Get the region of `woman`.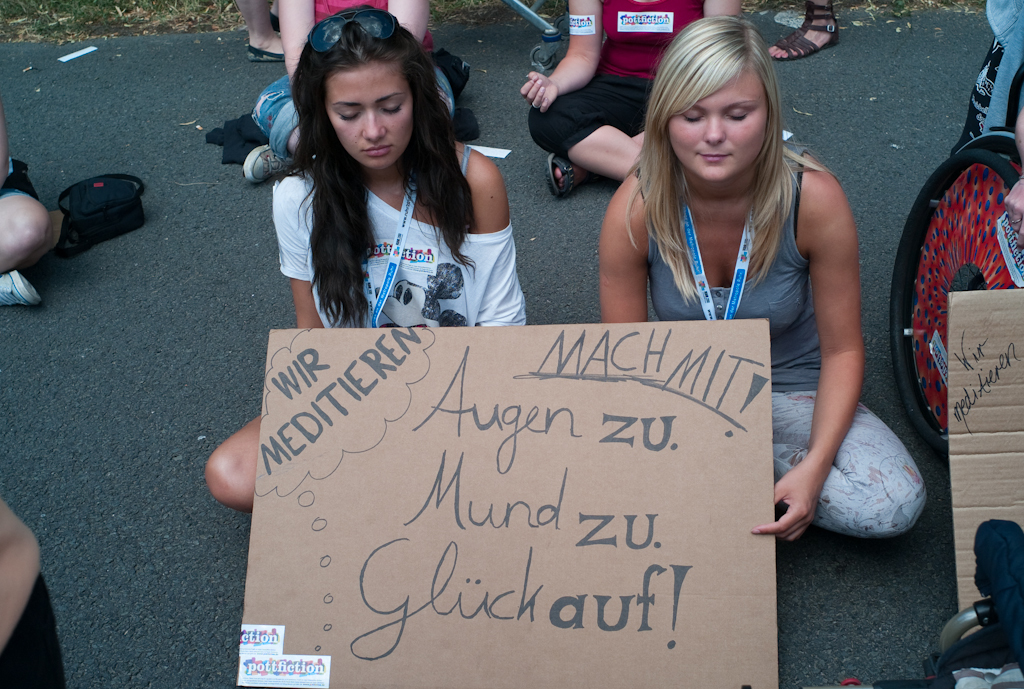
l=0, t=101, r=54, b=308.
